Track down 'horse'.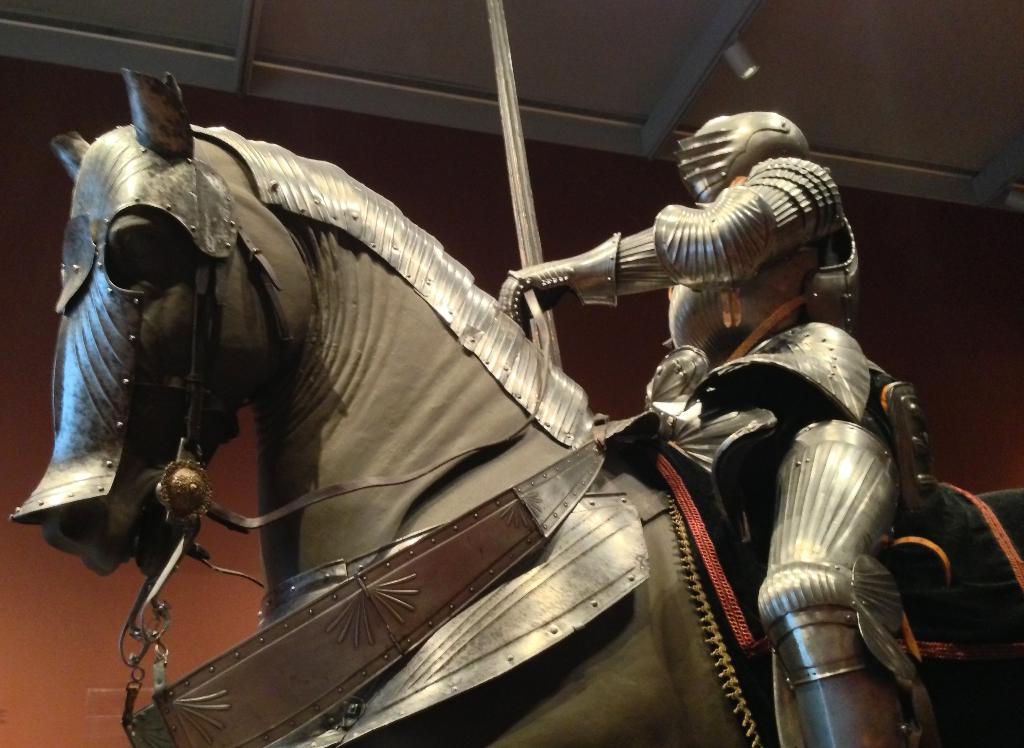
Tracked to x1=40, y1=66, x2=1023, y2=747.
